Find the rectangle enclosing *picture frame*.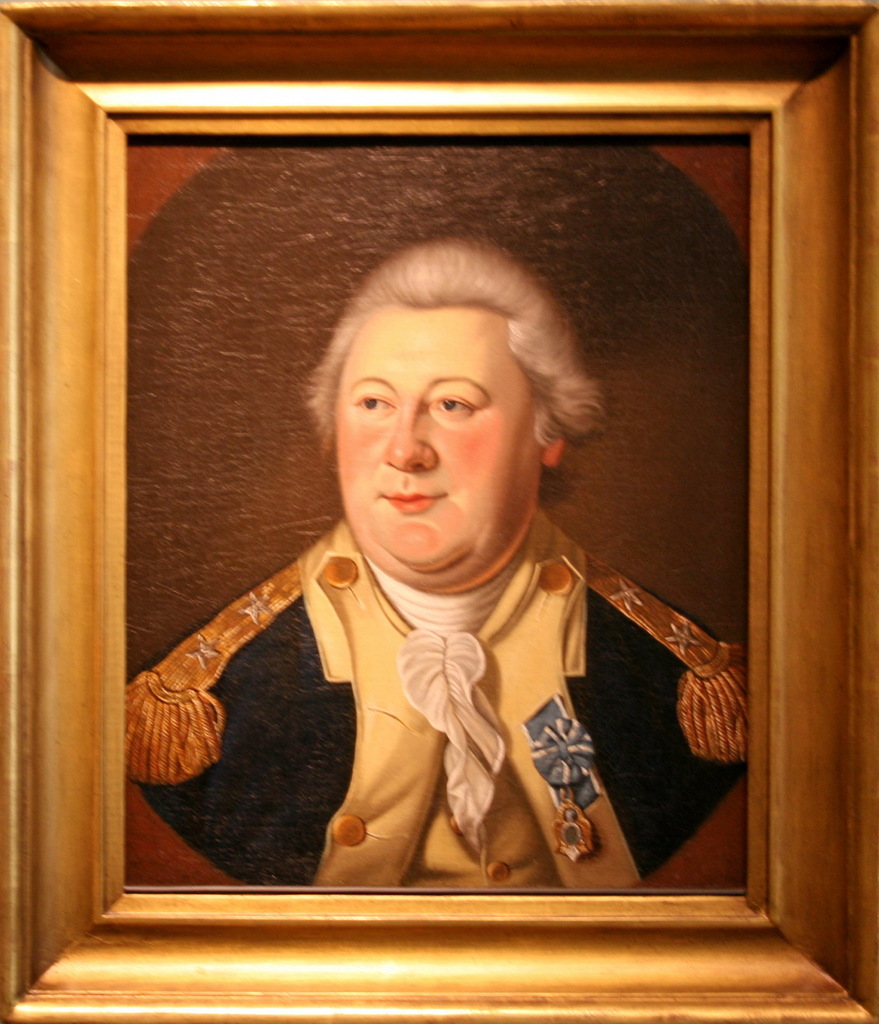
2, 0, 878, 1022.
